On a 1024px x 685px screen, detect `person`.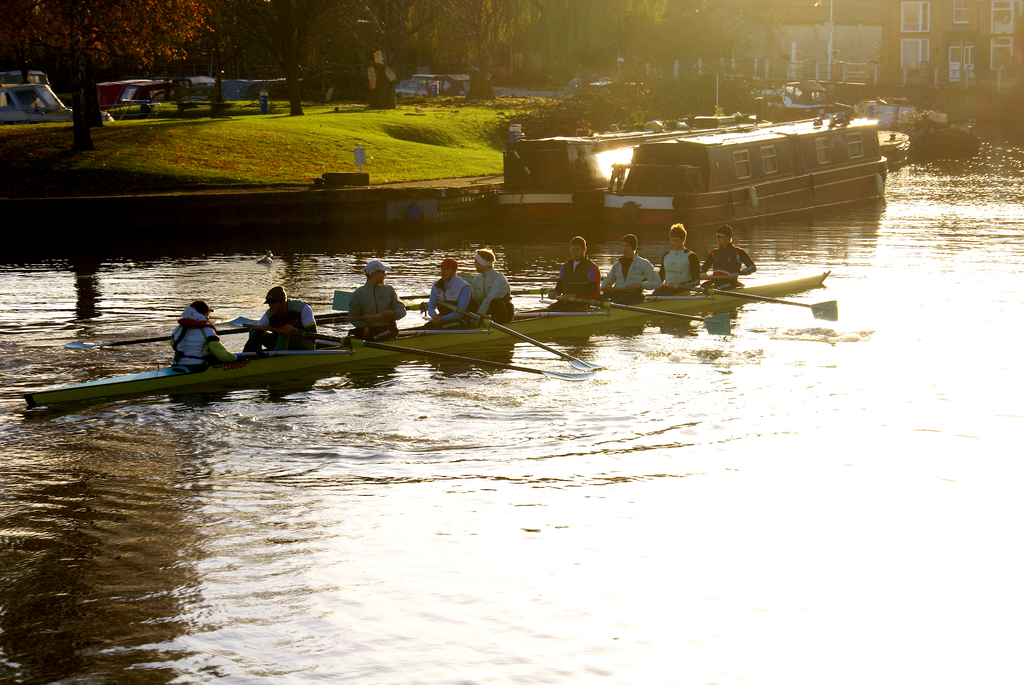
175:308:228:375.
